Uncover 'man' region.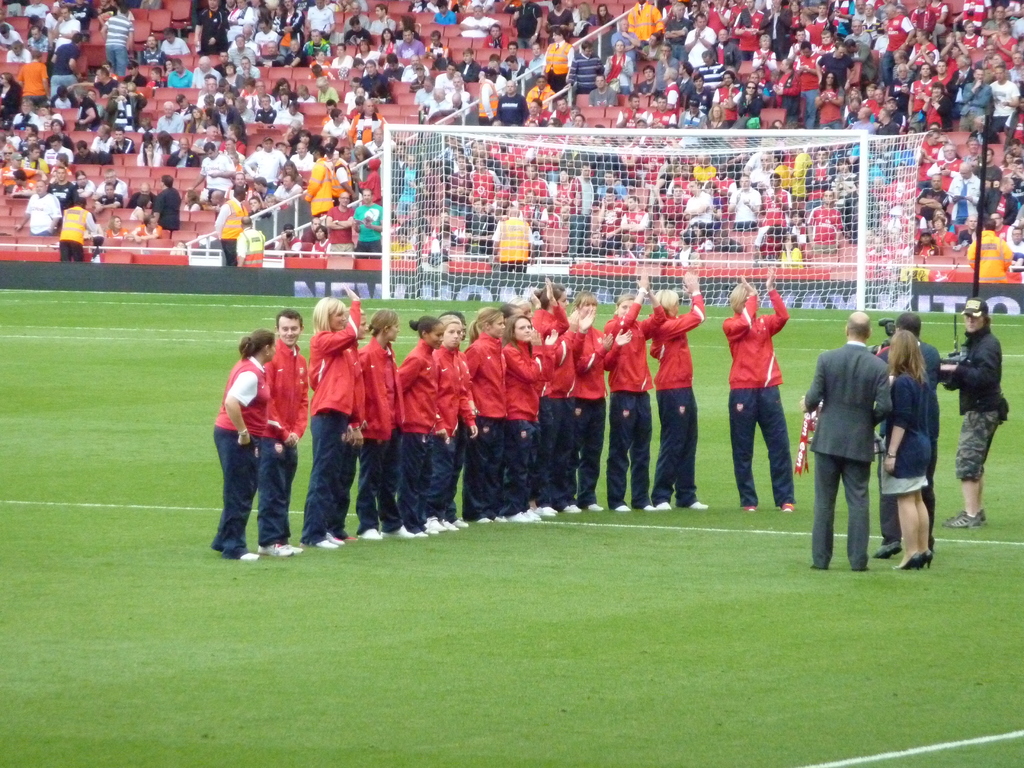
Uncovered: bbox=[684, 13, 716, 66].
